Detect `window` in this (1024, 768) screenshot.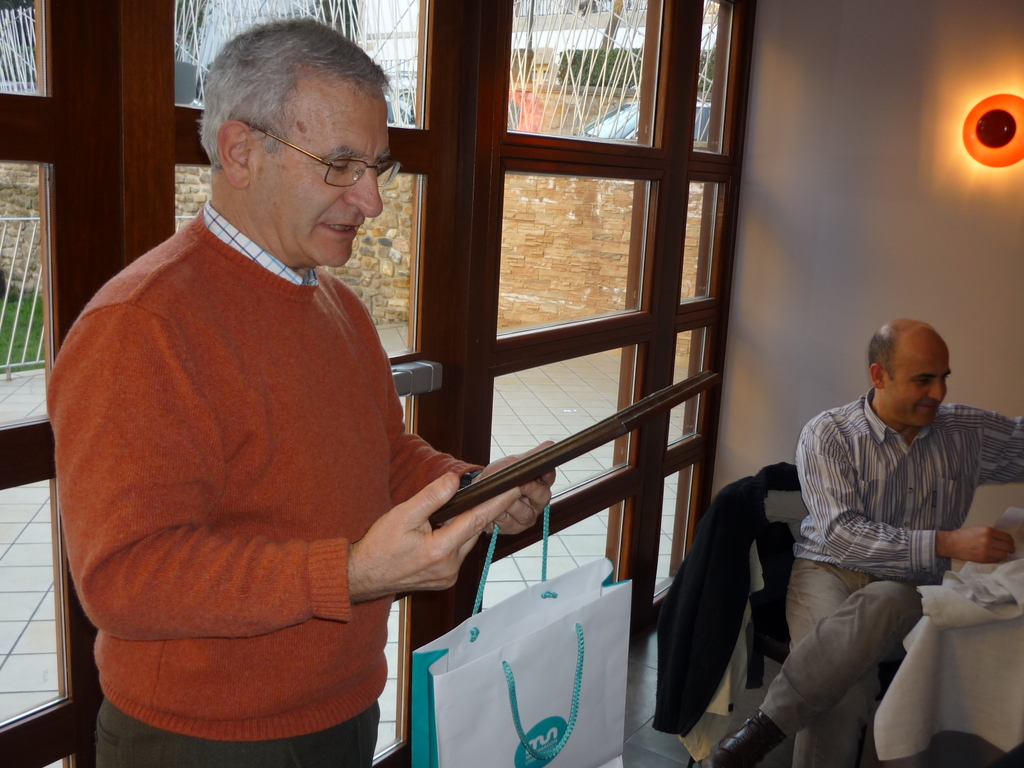
Detection: rect(0, 2, 759, 767).
